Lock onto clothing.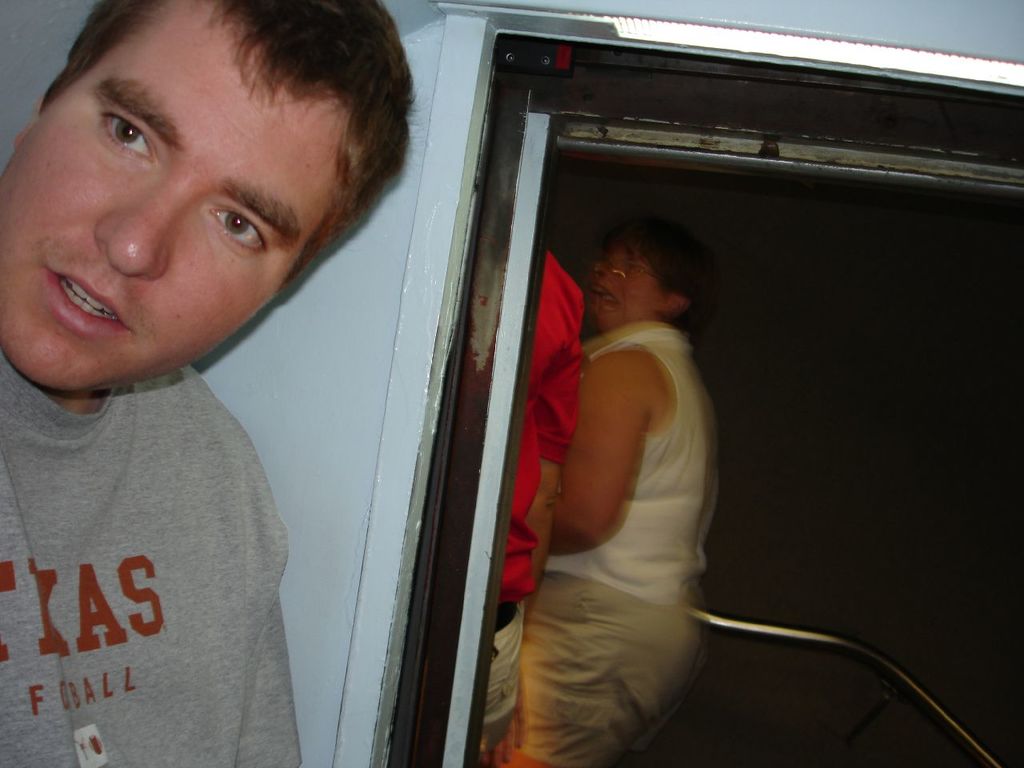
Locked: left=474, top=248, right=582, bottom=758.
